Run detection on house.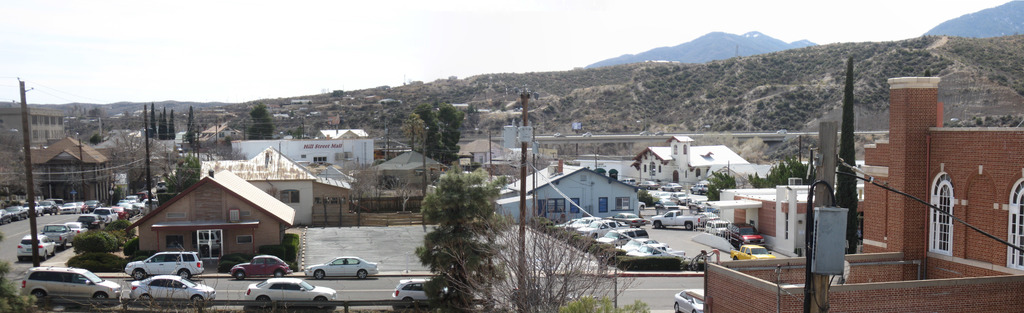
Result: bbox=(127, 167, 293, 265).
